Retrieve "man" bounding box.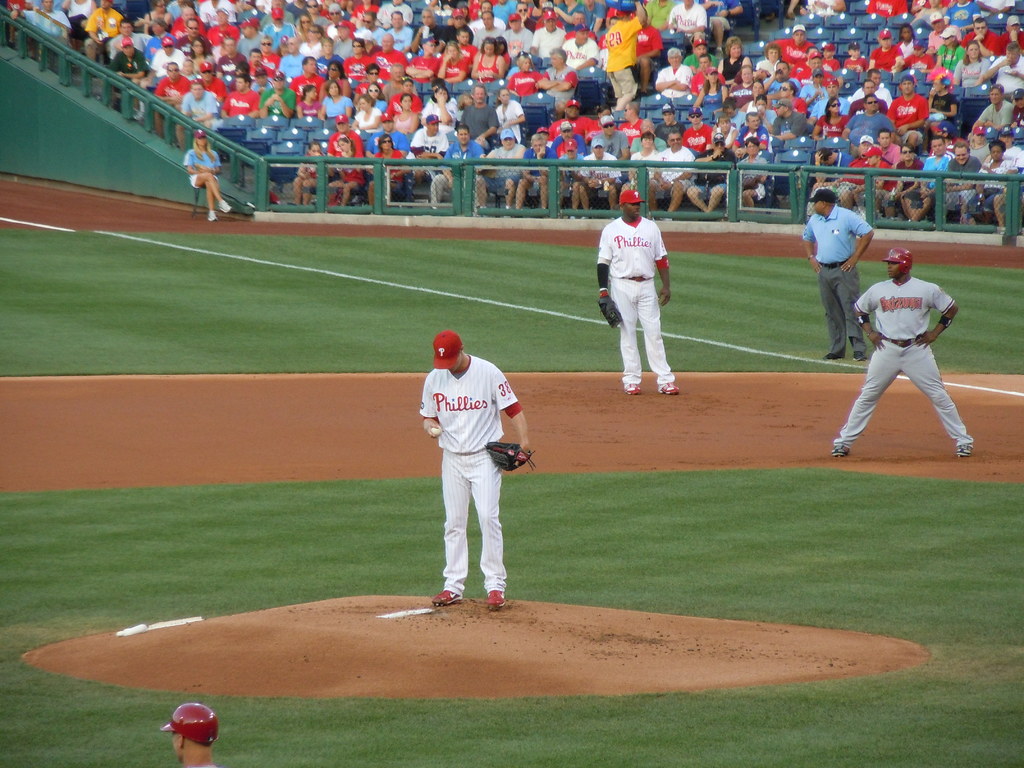
Bounding box: bbox=[922, 11, 948, 53].
